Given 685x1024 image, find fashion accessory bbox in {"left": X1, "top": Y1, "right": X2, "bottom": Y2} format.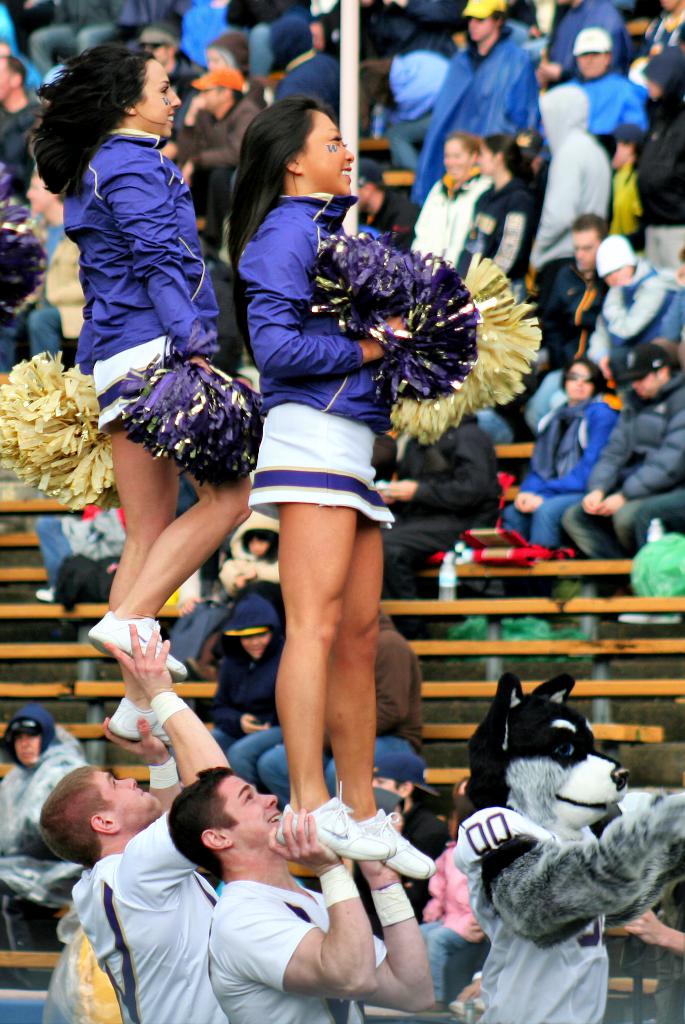
{"left": 449, "top": 994, "right": 487, "bottom": 1012}.
